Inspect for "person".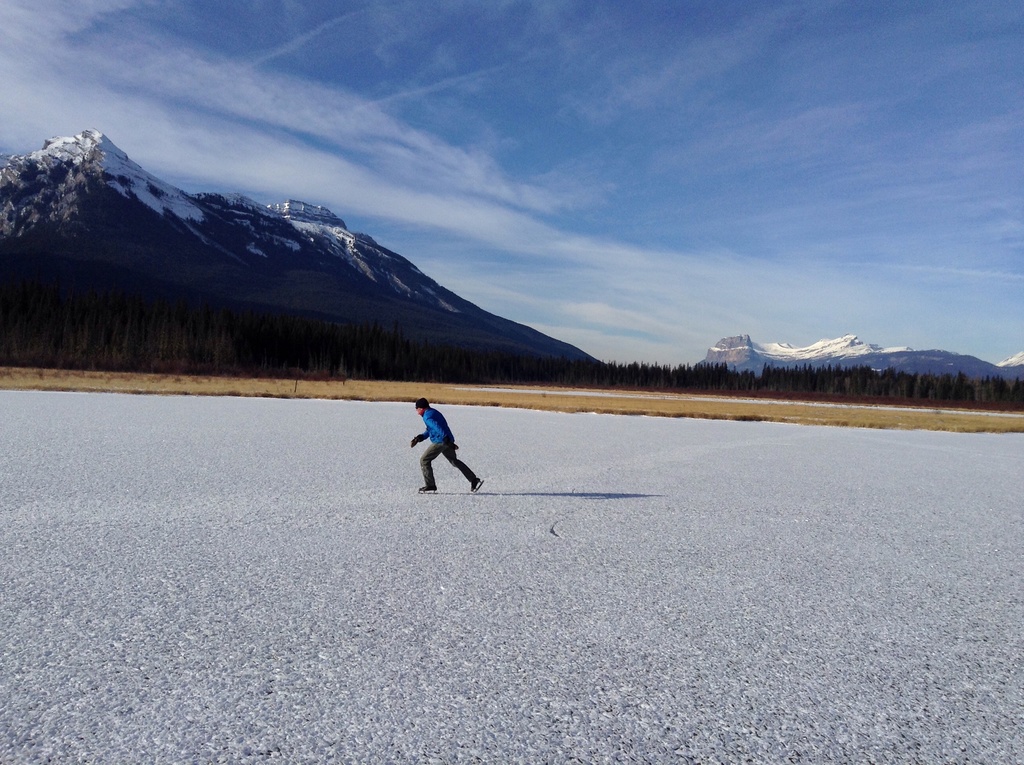
Inspection: 399,407,474,501.
